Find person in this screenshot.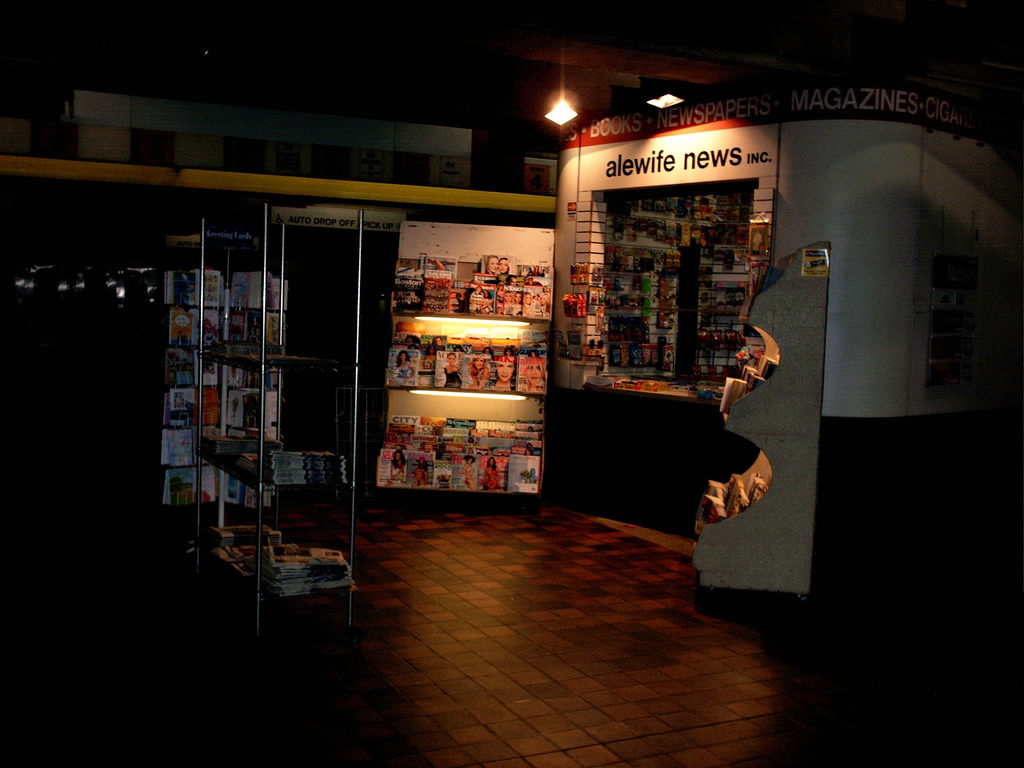
The bounding box for person is <bbox>436, 337, 442, 343</bbox>.
